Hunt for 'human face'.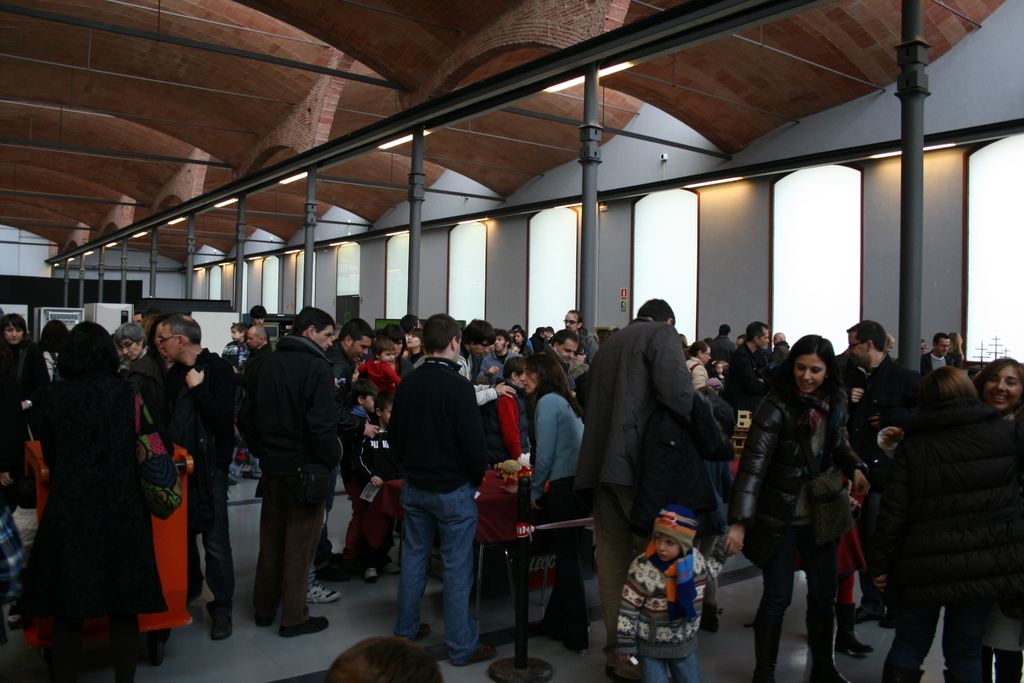
Hunted down at (248,333,260,352).
